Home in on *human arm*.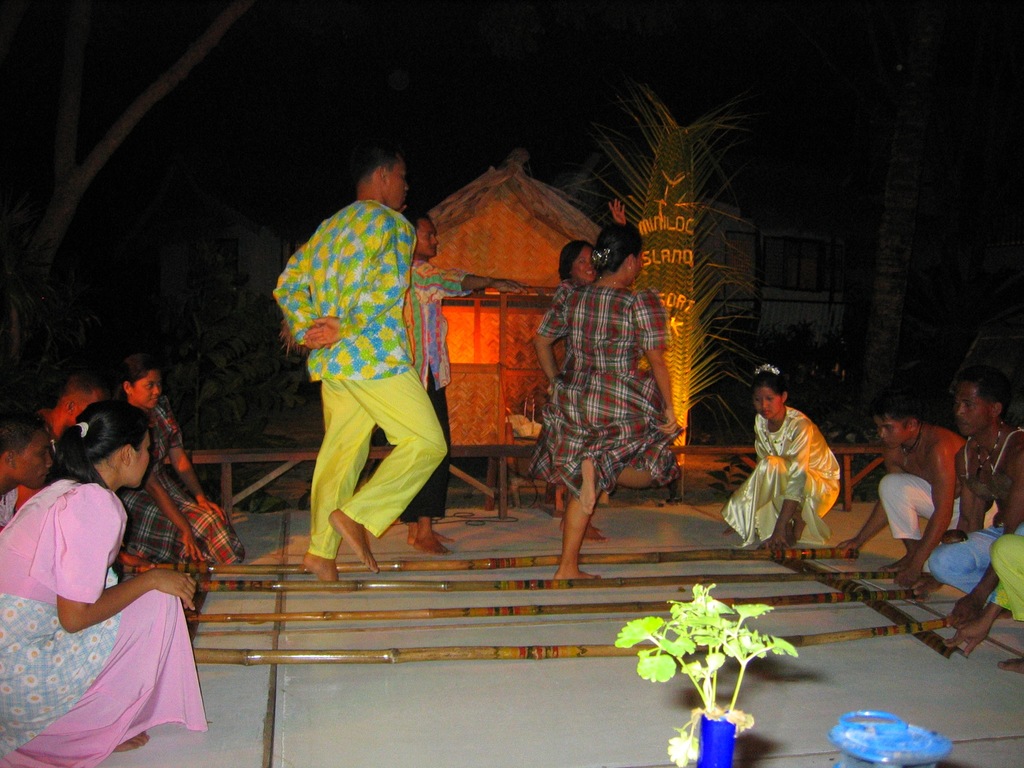
Homed in at {"left": 56, "top": 567, "right": 195, "bottom": 635}.
